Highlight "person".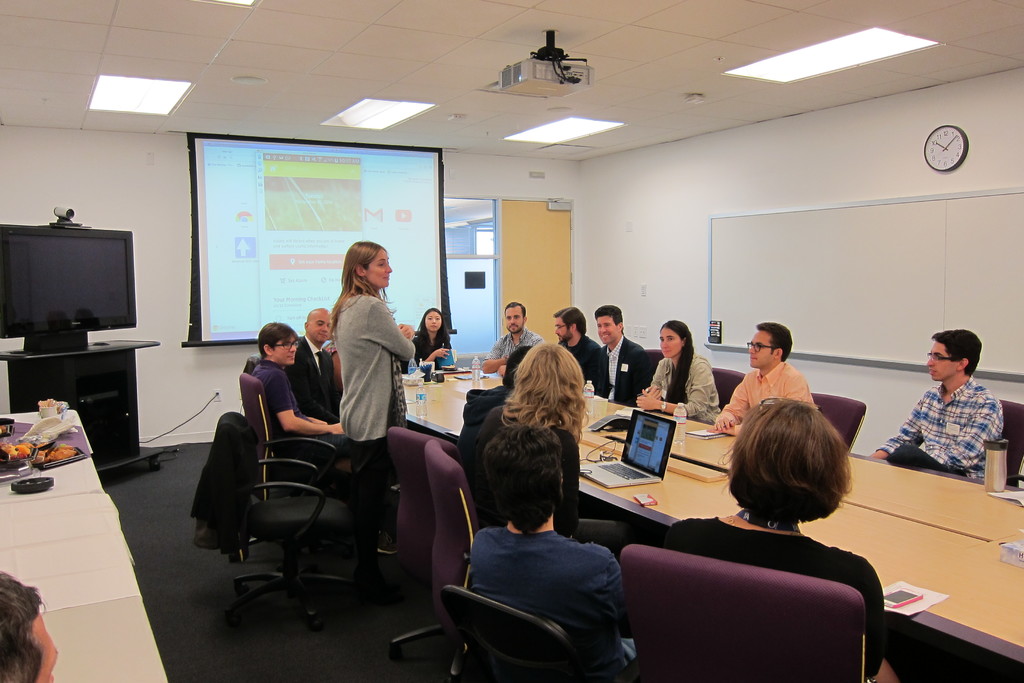
Highlighted region: 464/345/531/440.
